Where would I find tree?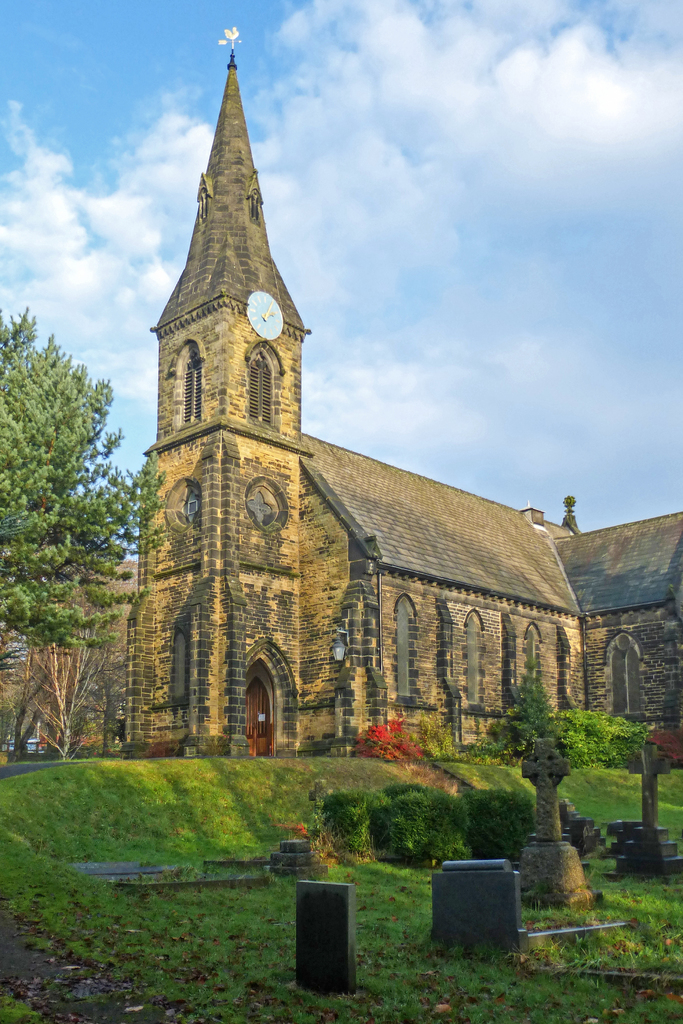
At {"left": 489, "top": 653, "right": 561, "bottom": 767}.
